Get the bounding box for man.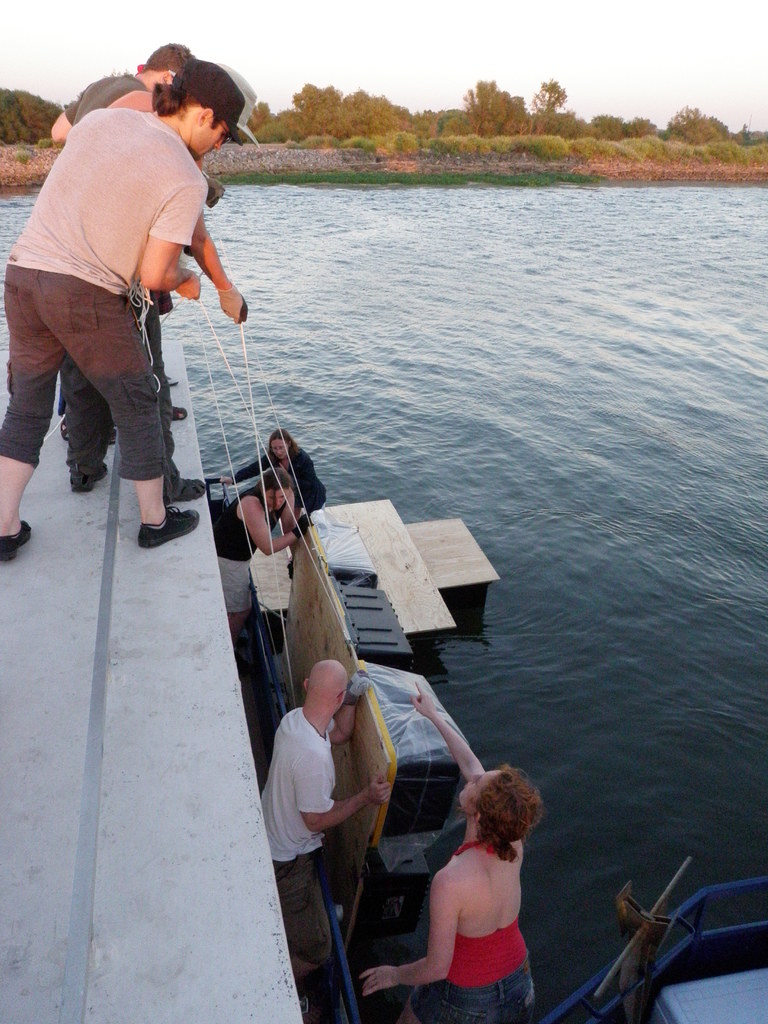
rect(258, 659, 391, 1007).
